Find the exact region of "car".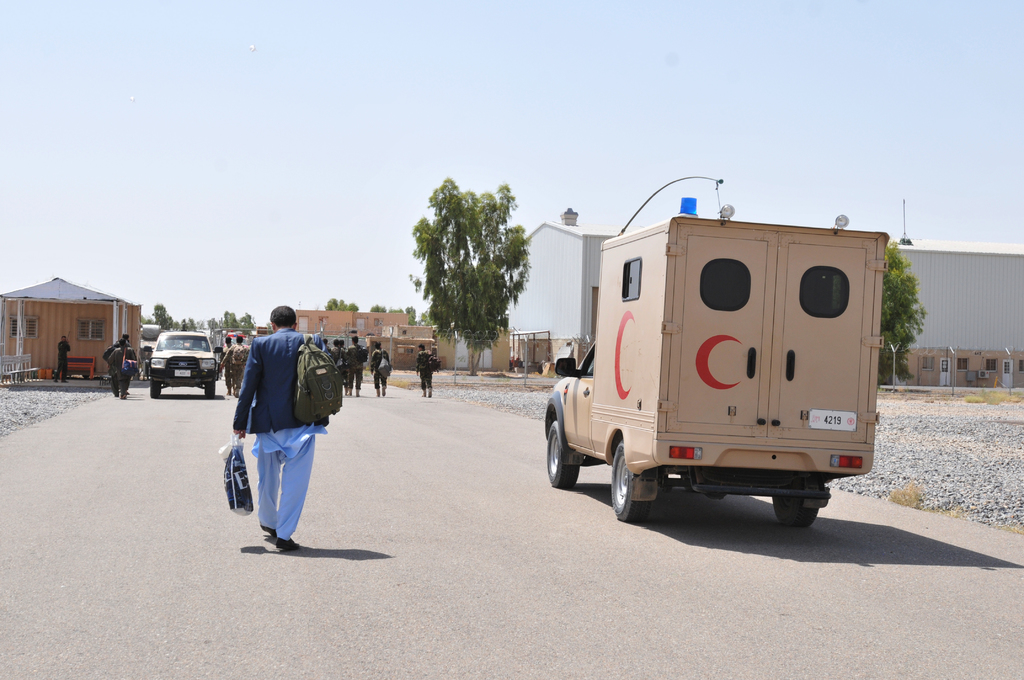
Exact region: select_region(143, 330, 223, 399).
